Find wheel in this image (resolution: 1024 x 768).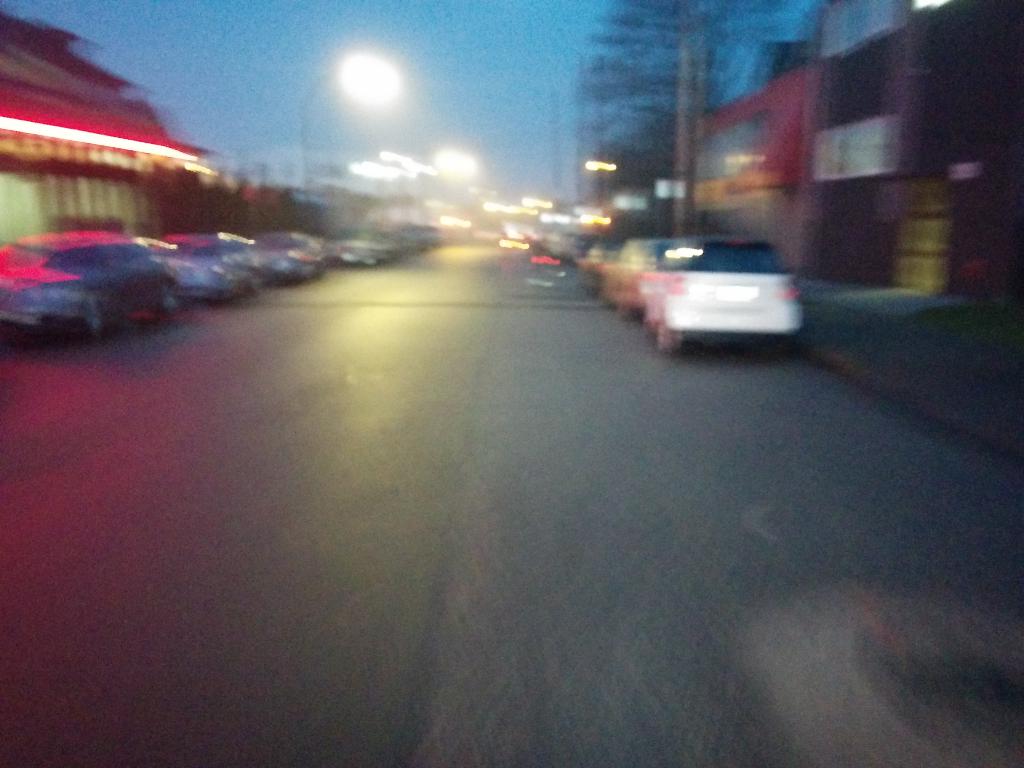
left=78, top=296, right=113, bottom=339.
